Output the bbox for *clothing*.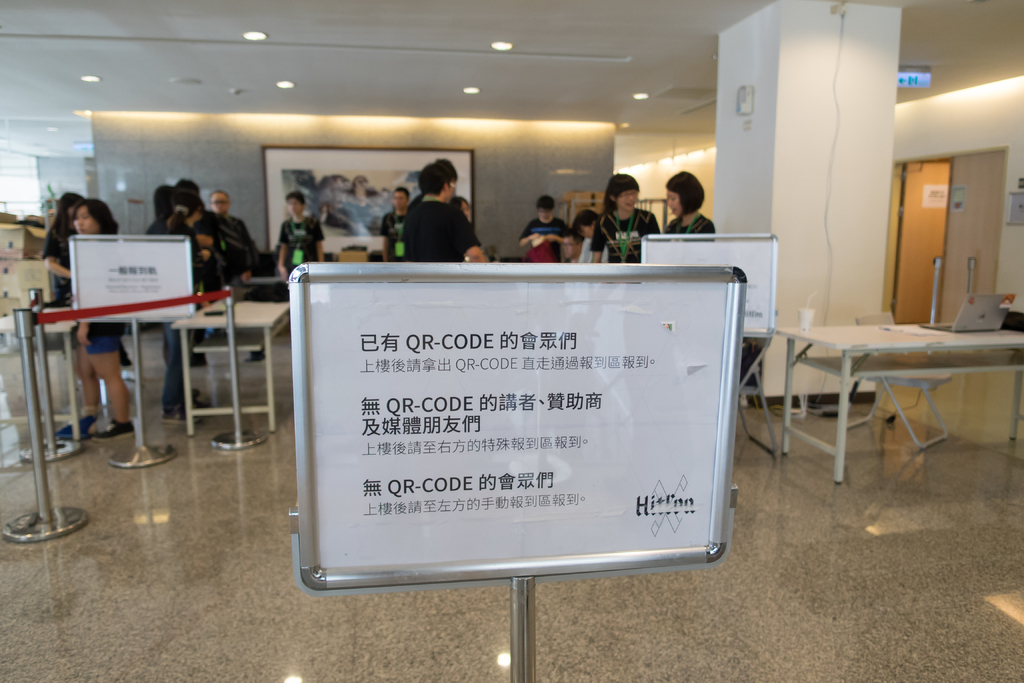
<box>276,219,319,288</box>.
